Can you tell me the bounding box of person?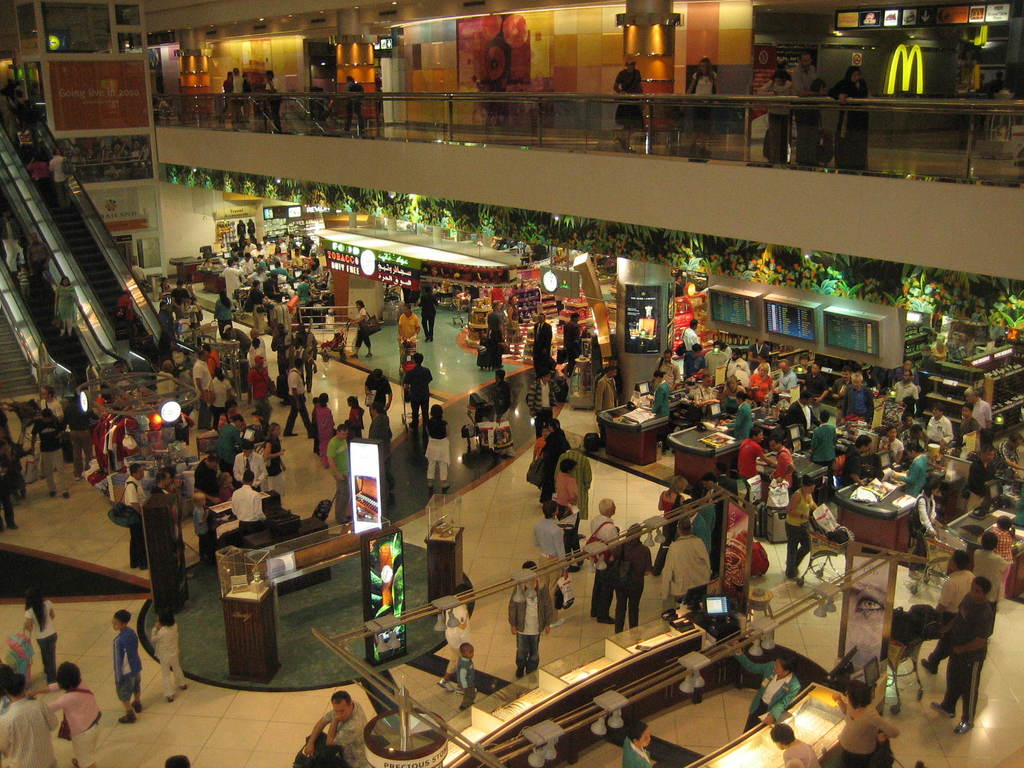
x1=929, y1=574, x2=993, y2=737.
